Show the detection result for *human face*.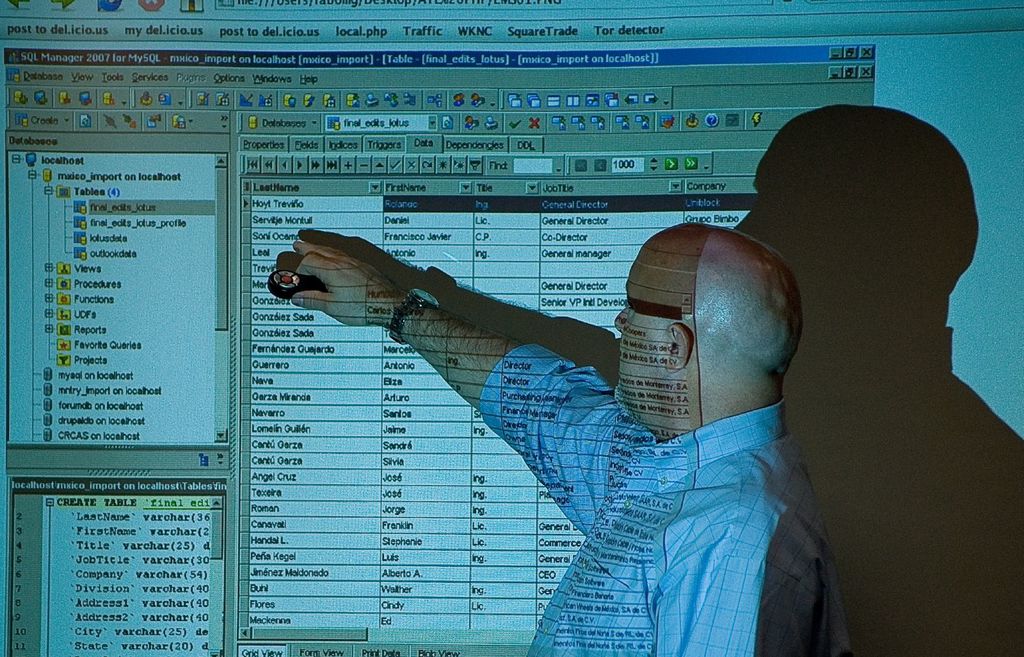
(left=617, top=236, right=669, bottom=420).
